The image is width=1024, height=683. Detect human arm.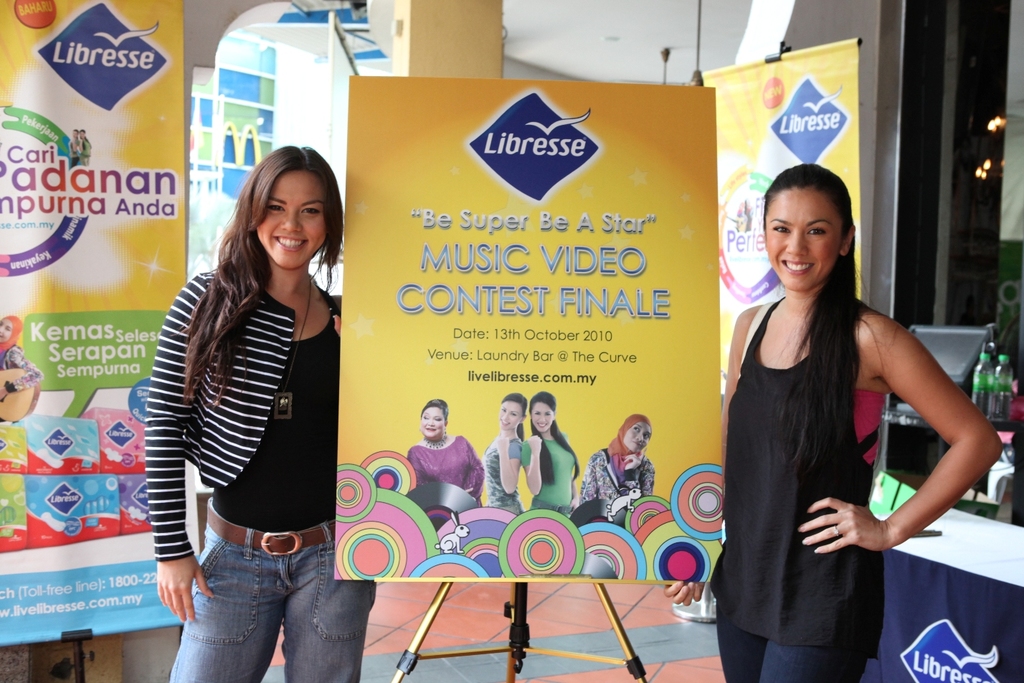
Detection: (x1=143, y1=273, x2=214, y2=624).
